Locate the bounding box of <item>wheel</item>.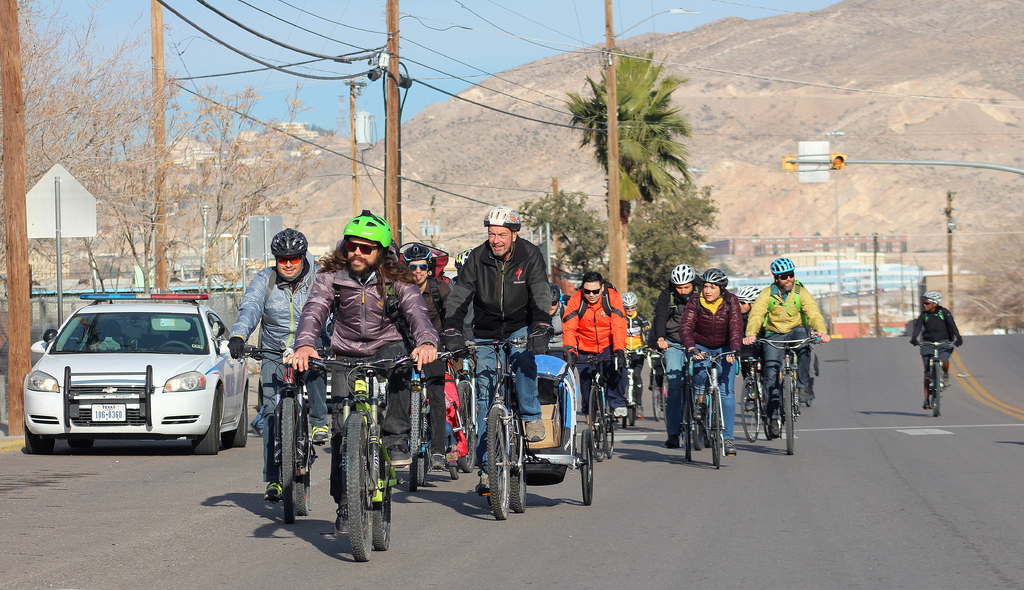
Bounding box: 221, 392, 250, 447.
